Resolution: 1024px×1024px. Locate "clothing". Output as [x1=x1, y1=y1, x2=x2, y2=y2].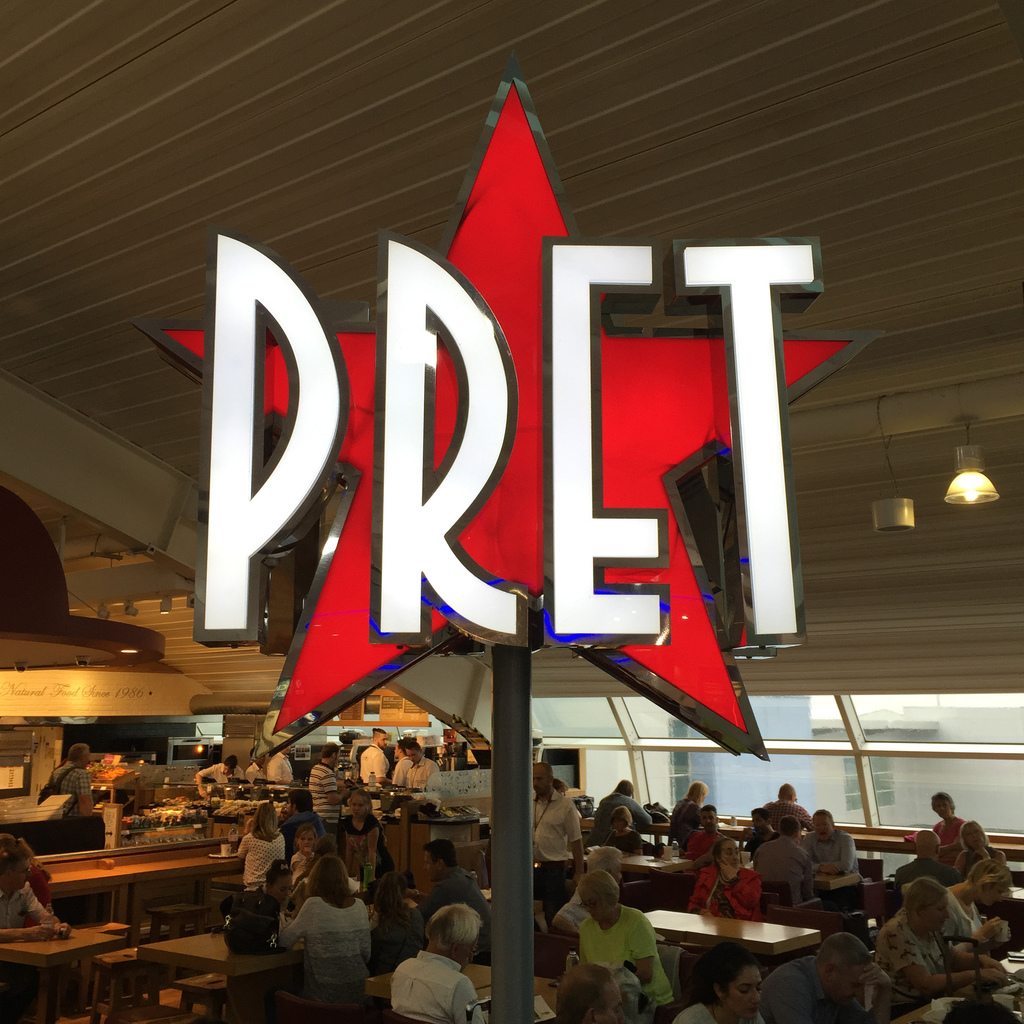
[x1=358, y1=745, x2=388, y2=783].
